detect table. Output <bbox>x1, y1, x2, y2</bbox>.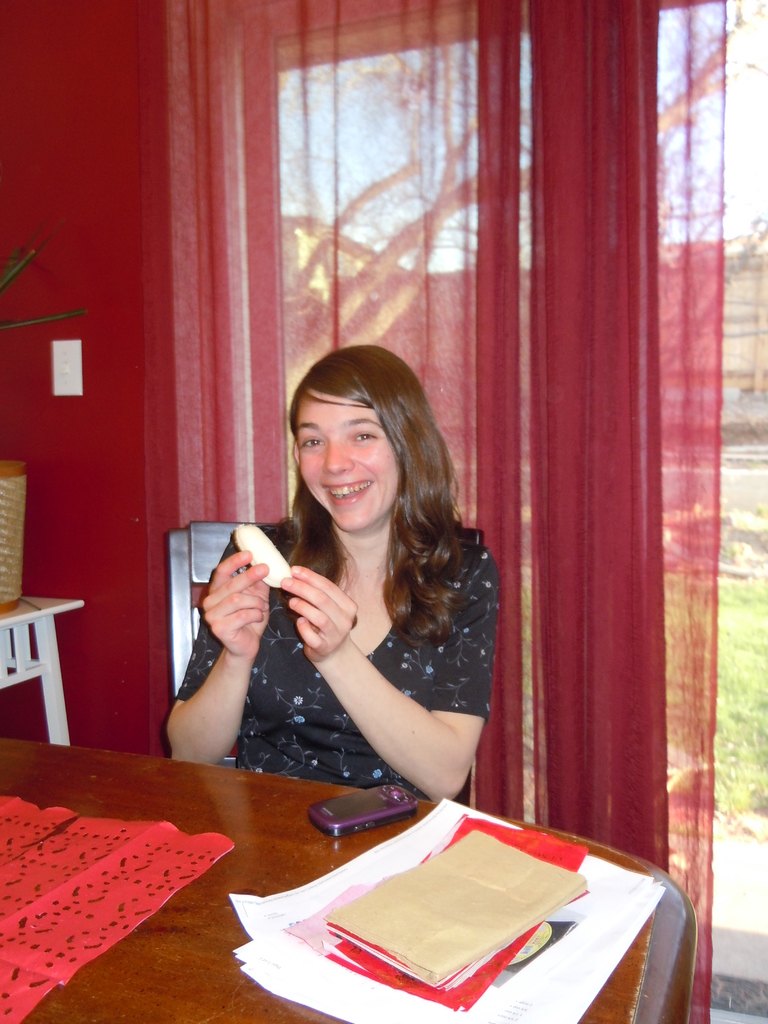
<bbox>21, 703, 665, 1023</bbox>.
